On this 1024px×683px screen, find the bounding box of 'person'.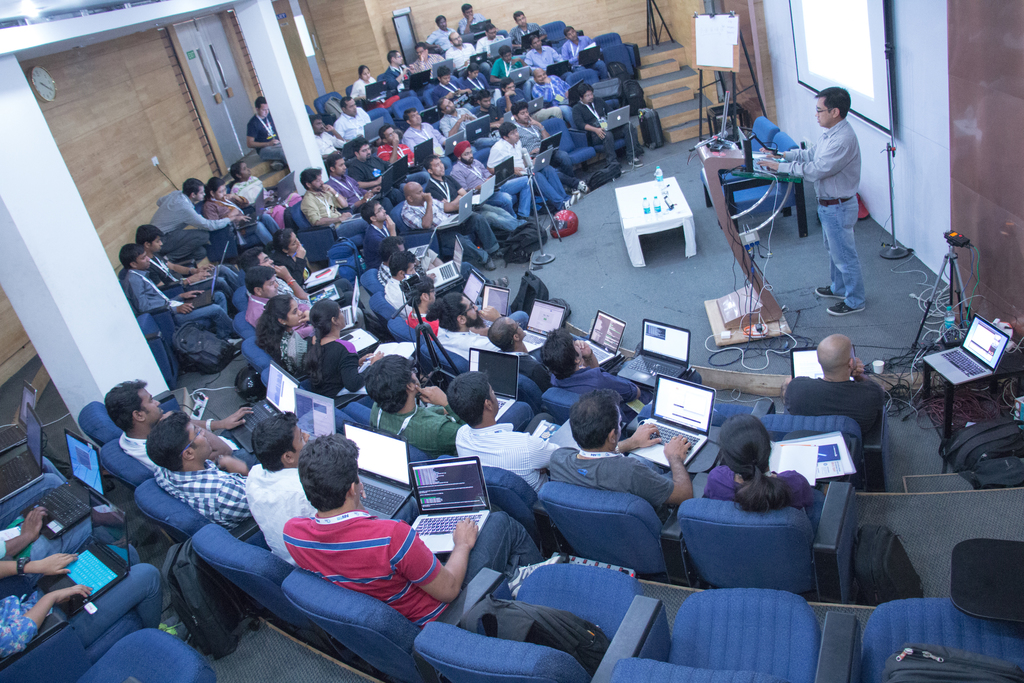
Bounding box: bbox=(447, 140, 549, 230).
